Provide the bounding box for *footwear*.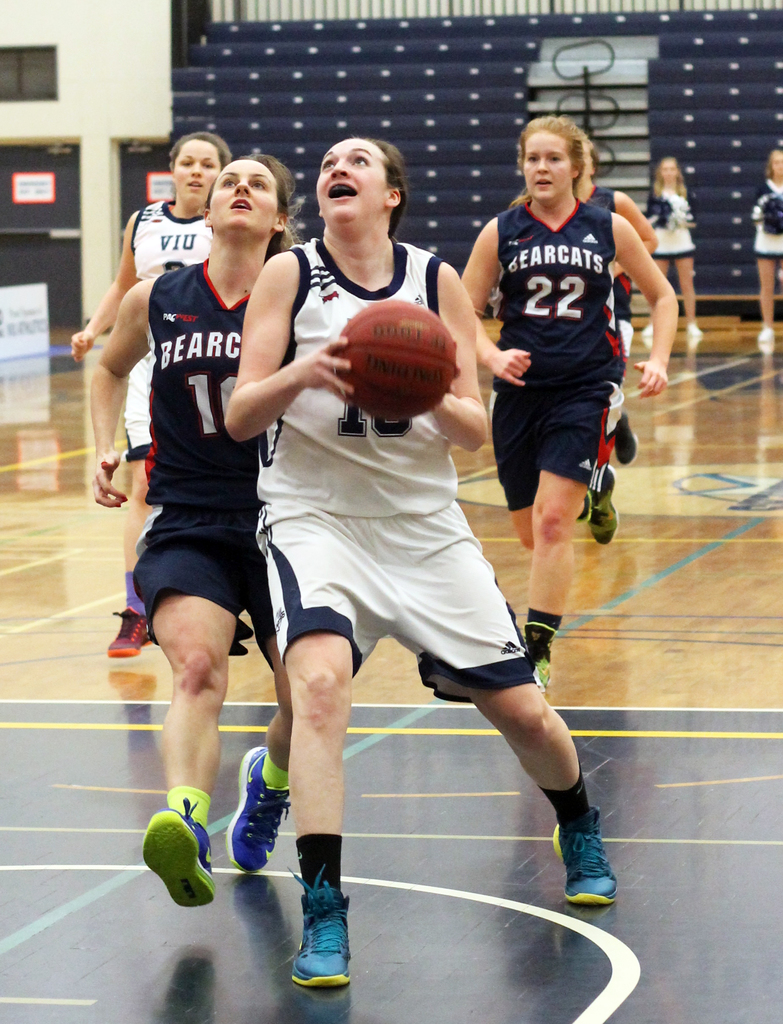
crop(613, 407, 639, 468).
